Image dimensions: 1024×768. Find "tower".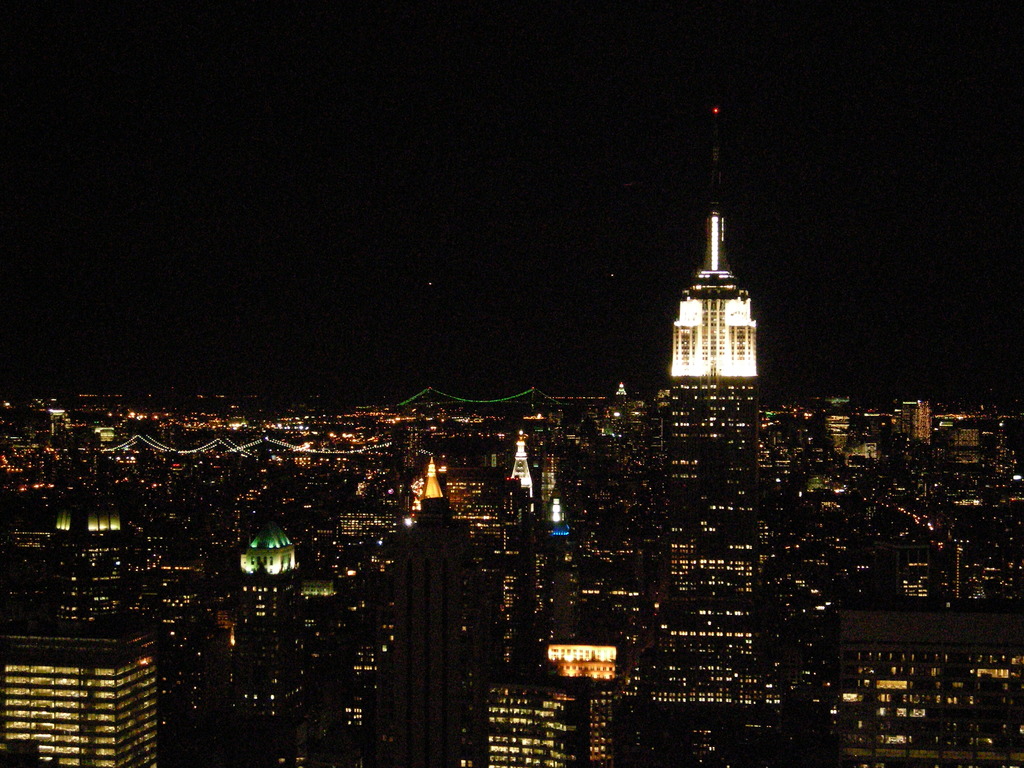
[x1=654, y1=384, x2=767, y2=725].
